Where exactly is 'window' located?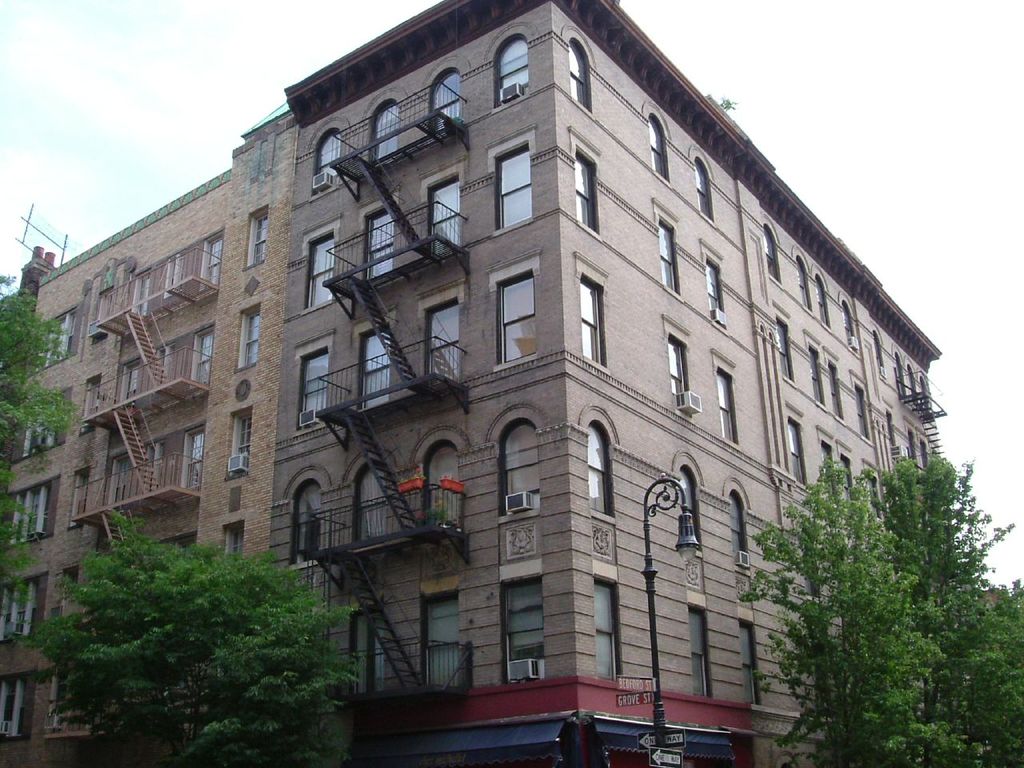
Its bounding box is 586,426,614,514.
